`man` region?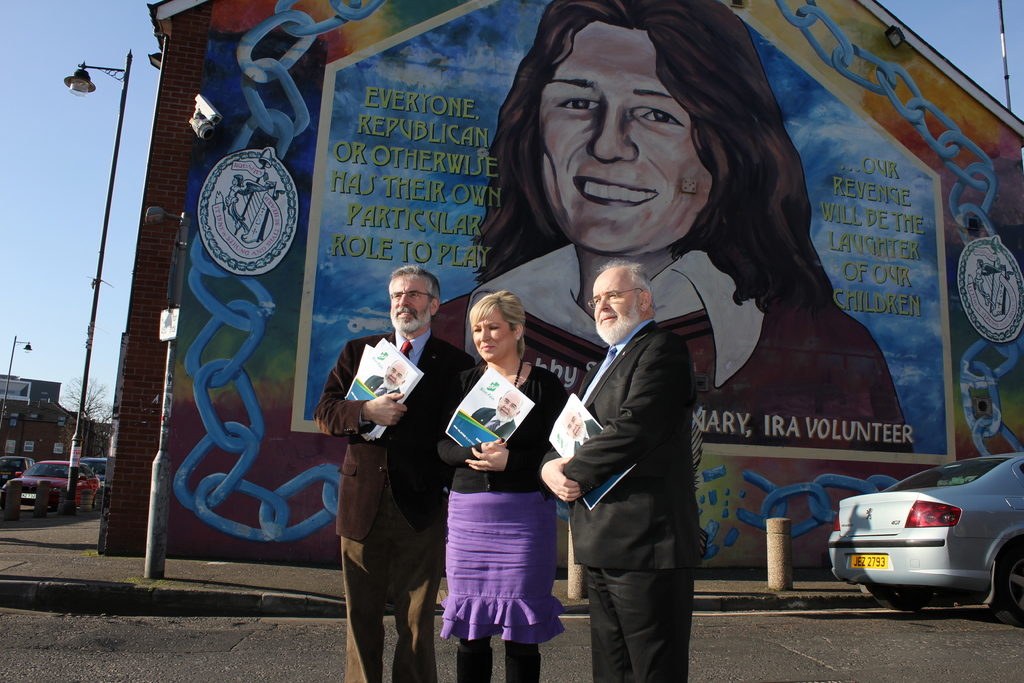
x1=543, y1=226, x2=732, y2=675
